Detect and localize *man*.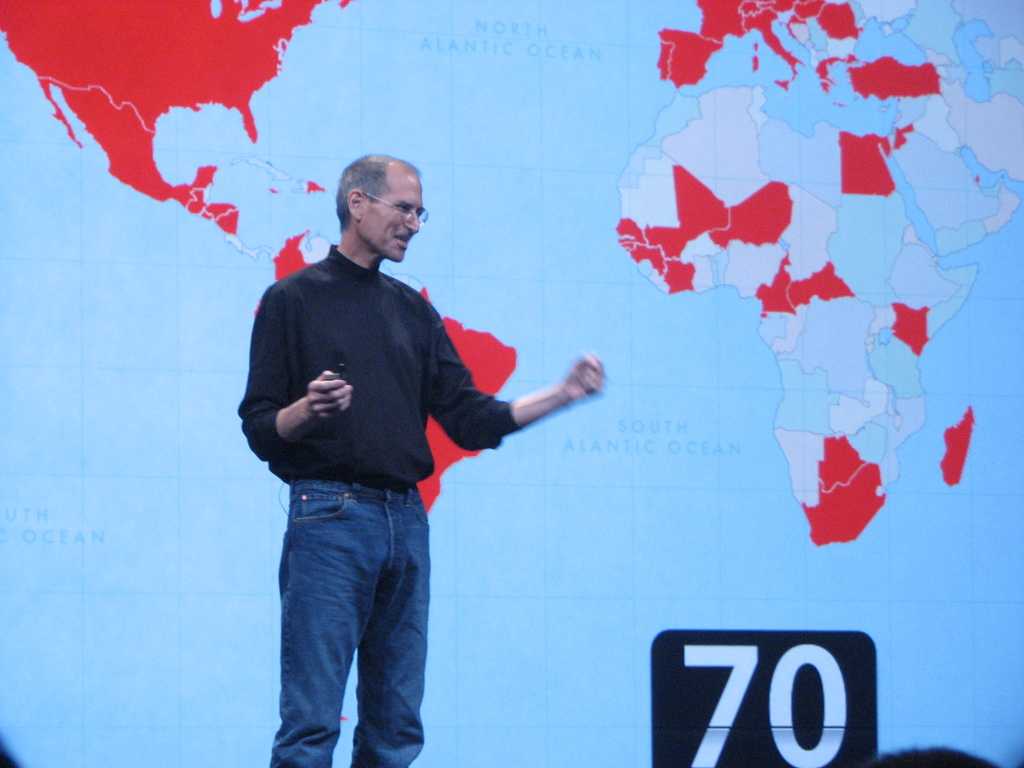
Localized at crop(227, 154, 573, 765).
